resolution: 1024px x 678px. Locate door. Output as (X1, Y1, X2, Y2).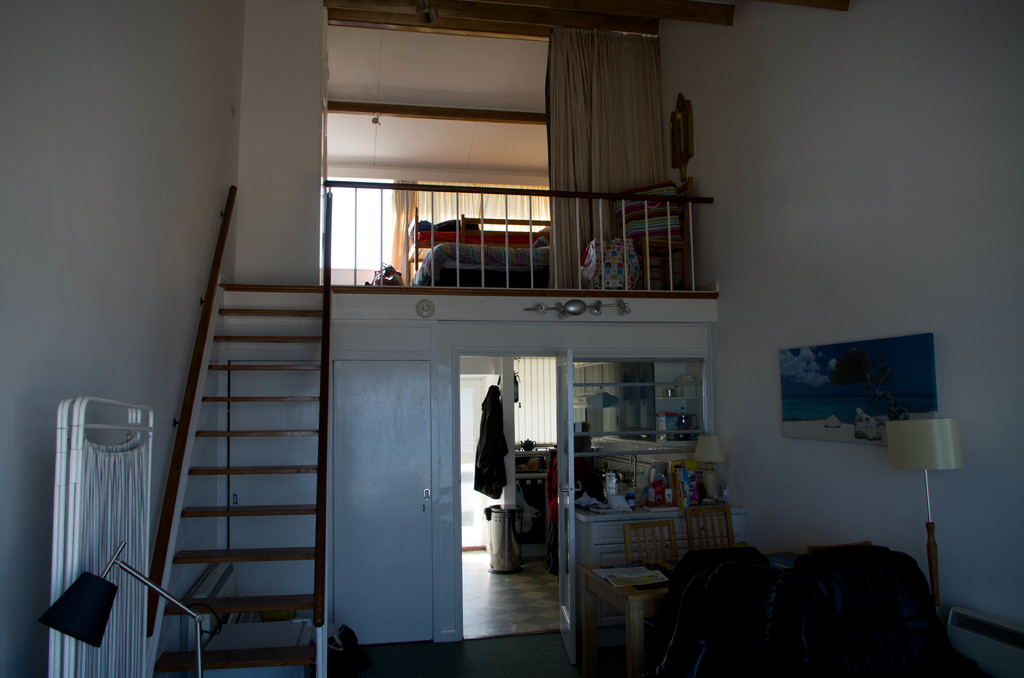
(556, 345, 581, 666).
